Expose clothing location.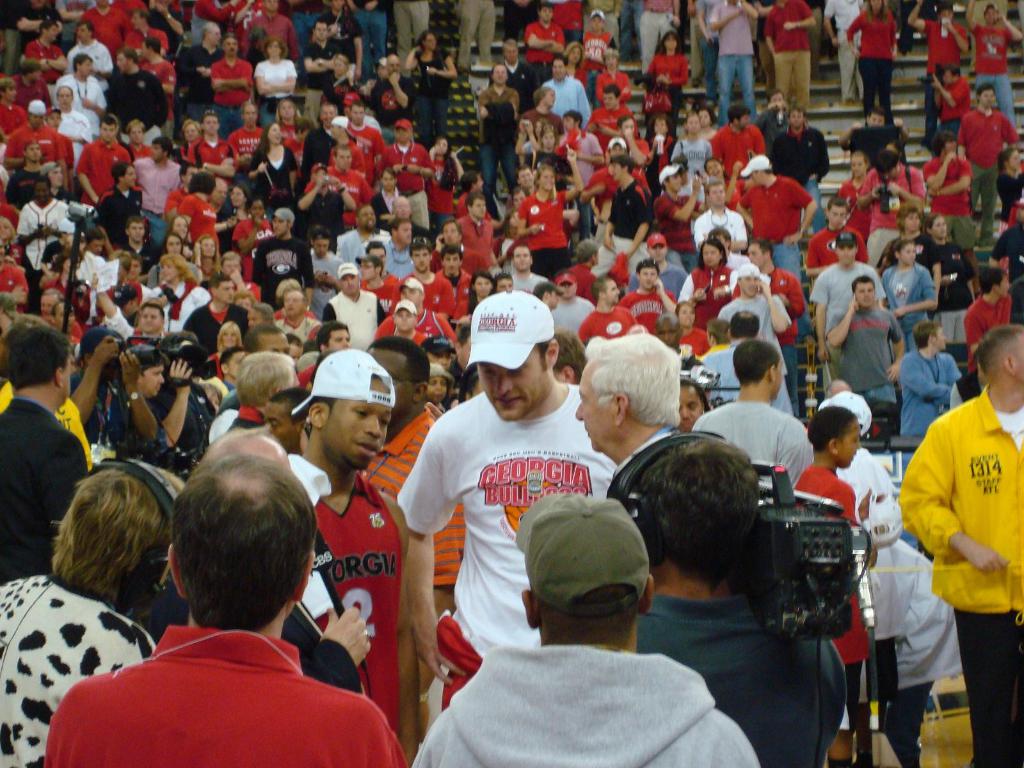
Exposed at 671 136 720 177.
